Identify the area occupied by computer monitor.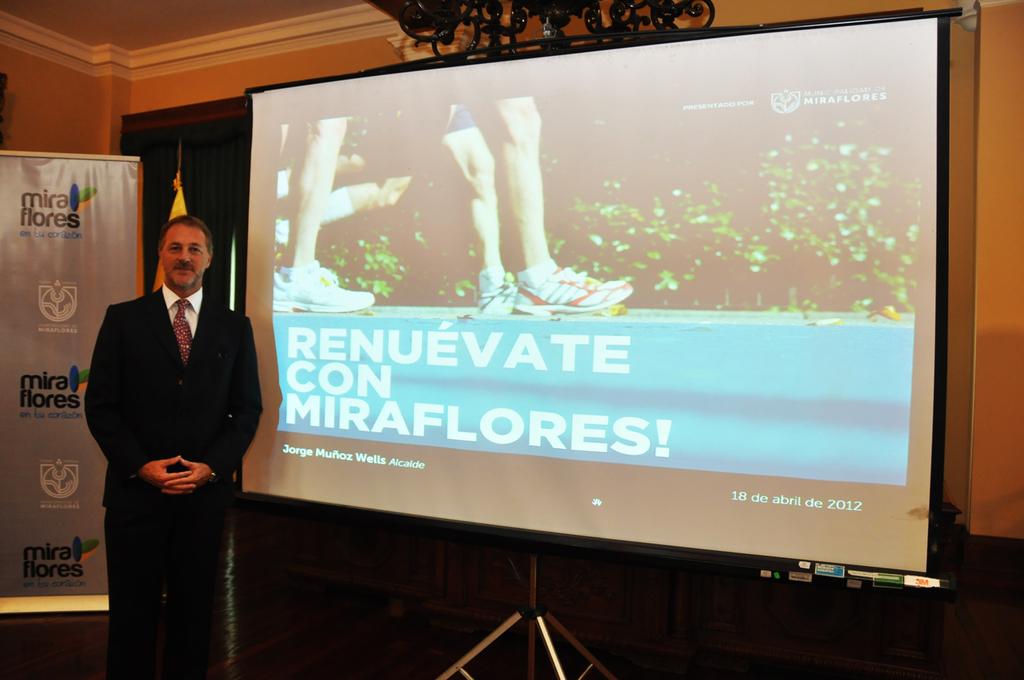
Area: crop(221, 8, 961, 593).
